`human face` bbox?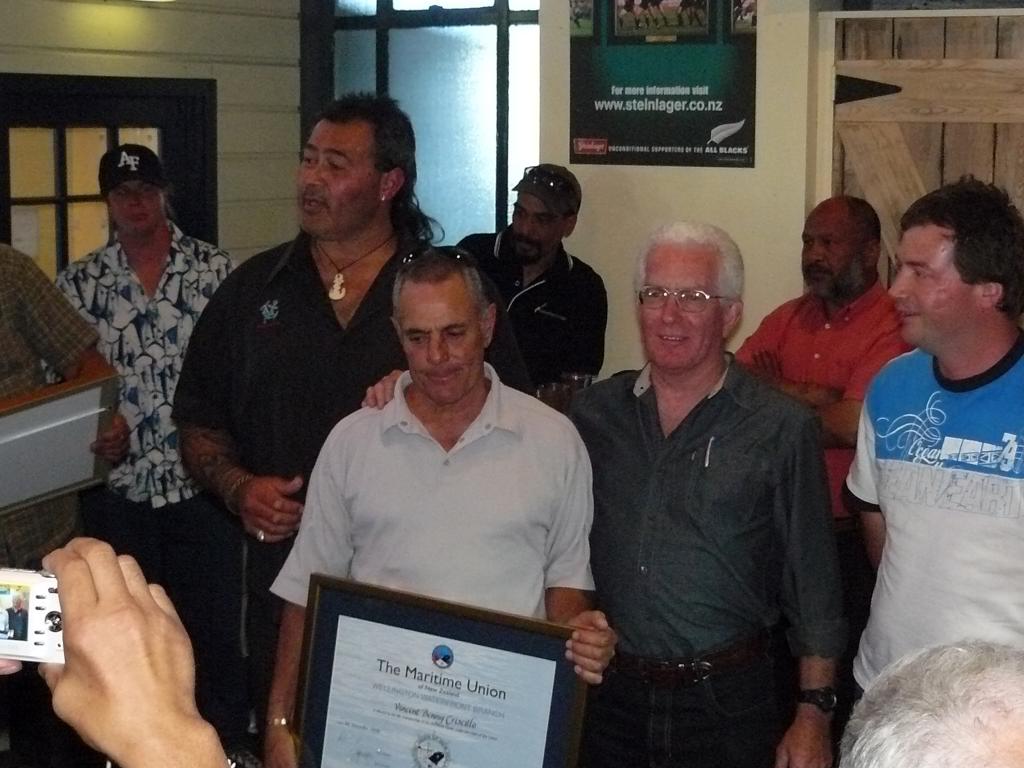
(x1=399, y1=278, x2=481, y2=410)
